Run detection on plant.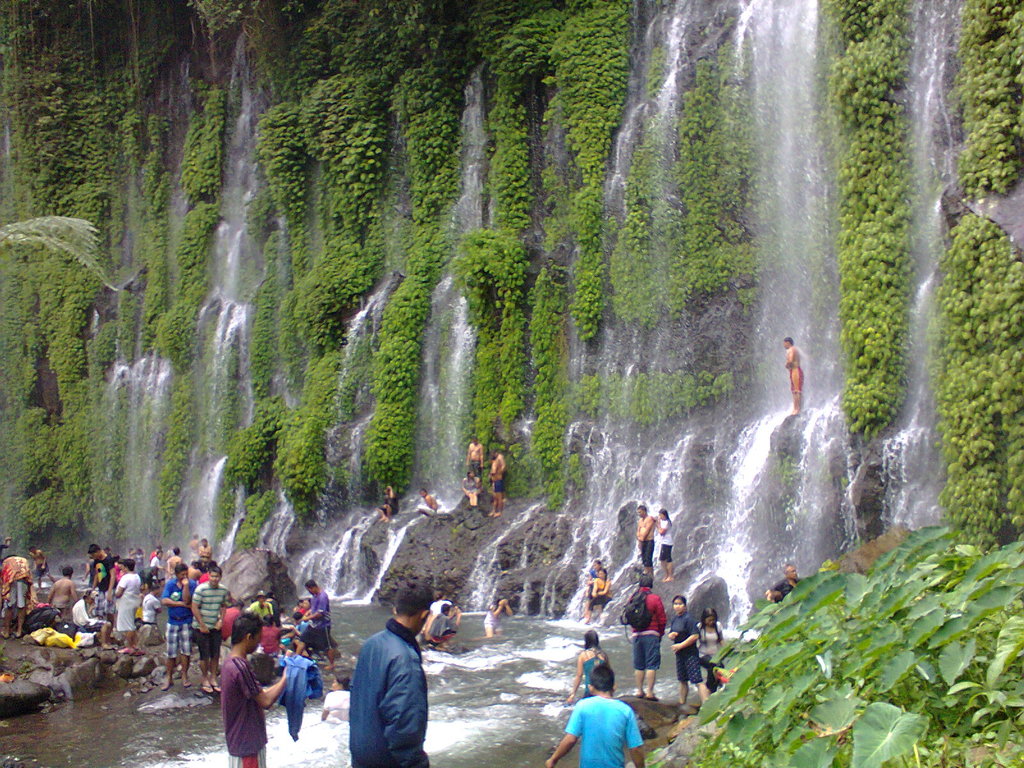
Result: <region>187, 0, 250, 32</region>.
